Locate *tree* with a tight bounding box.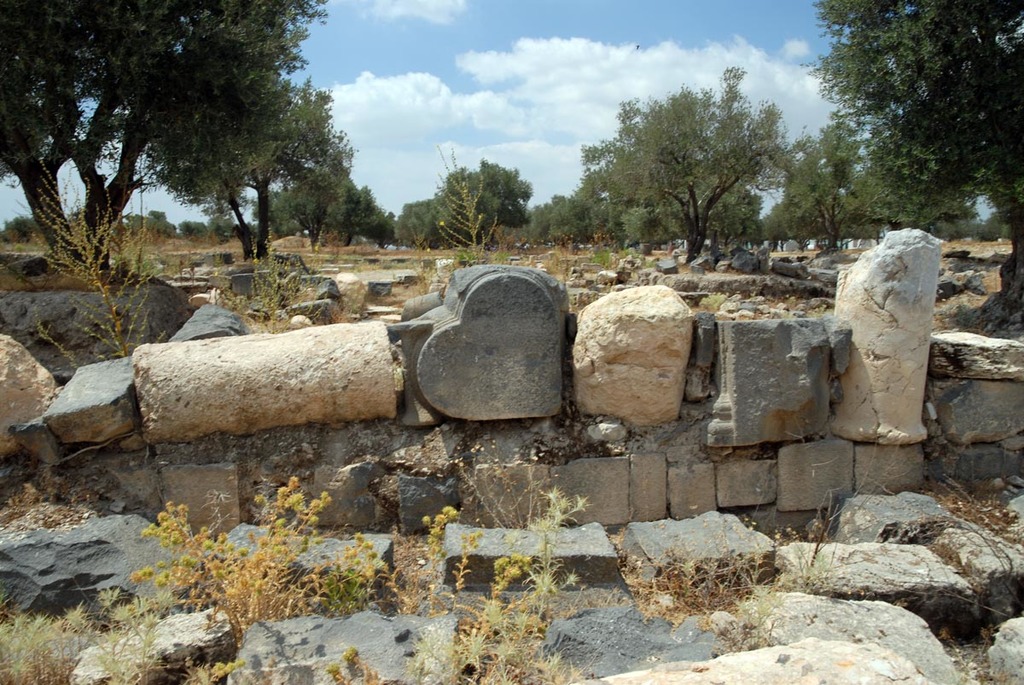
144:78:346:269.
